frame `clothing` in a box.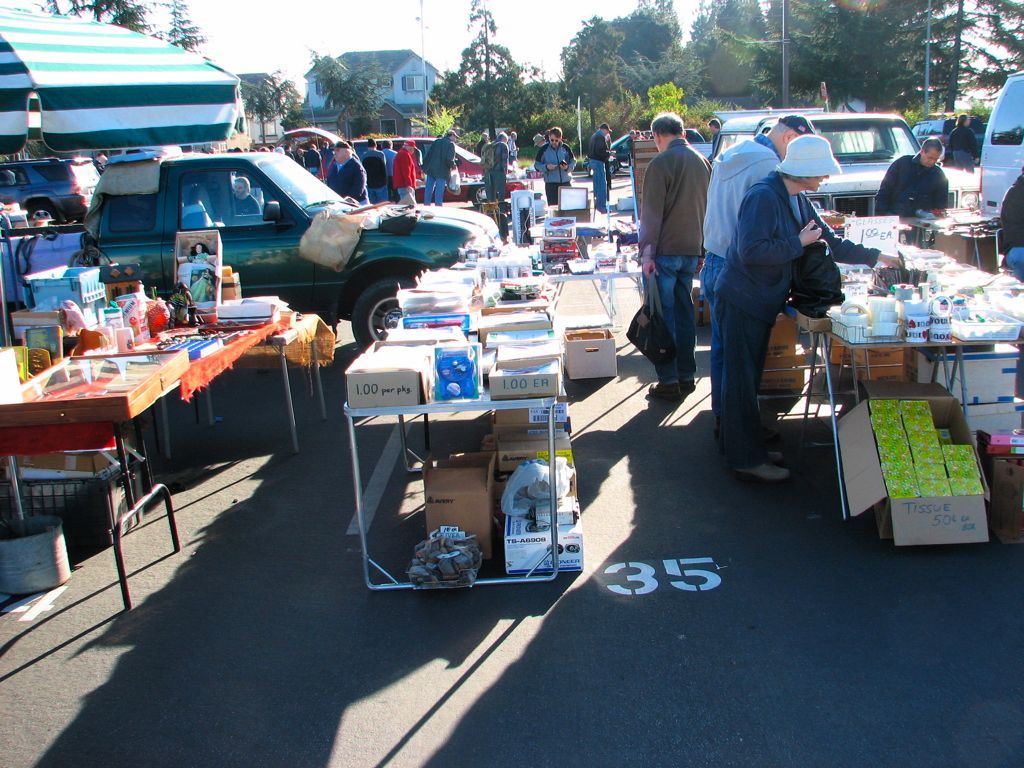
x1=532, y1=141, x2=576, y2=207.
